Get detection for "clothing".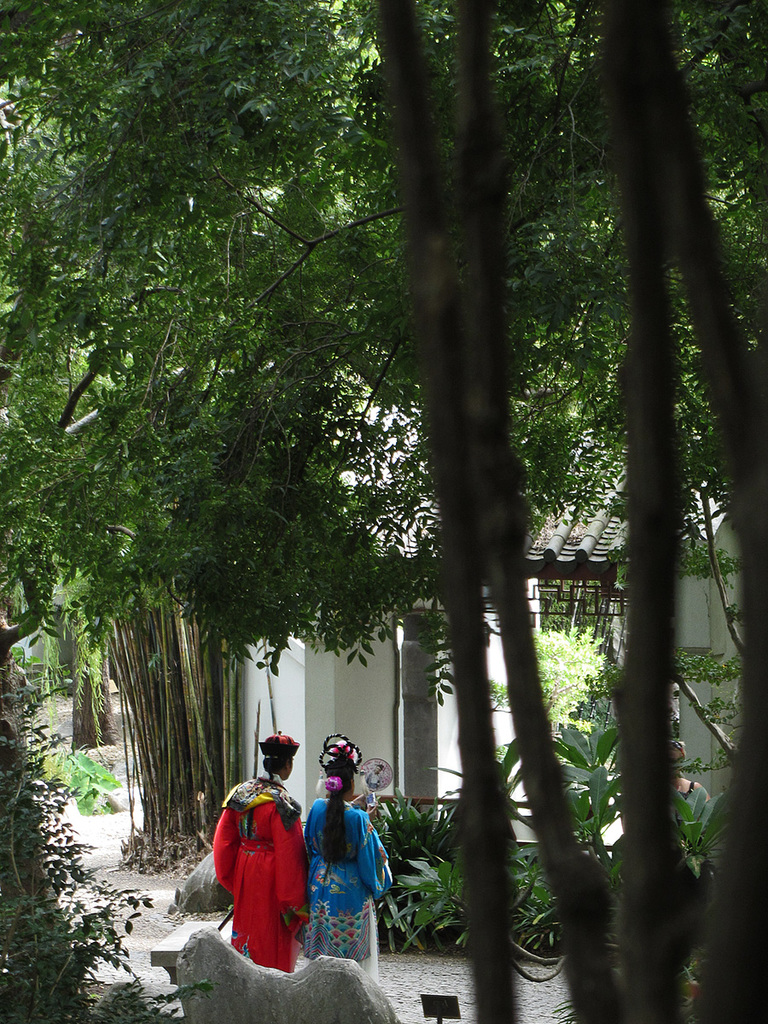
Detection: 217, 766, 316, 967.
